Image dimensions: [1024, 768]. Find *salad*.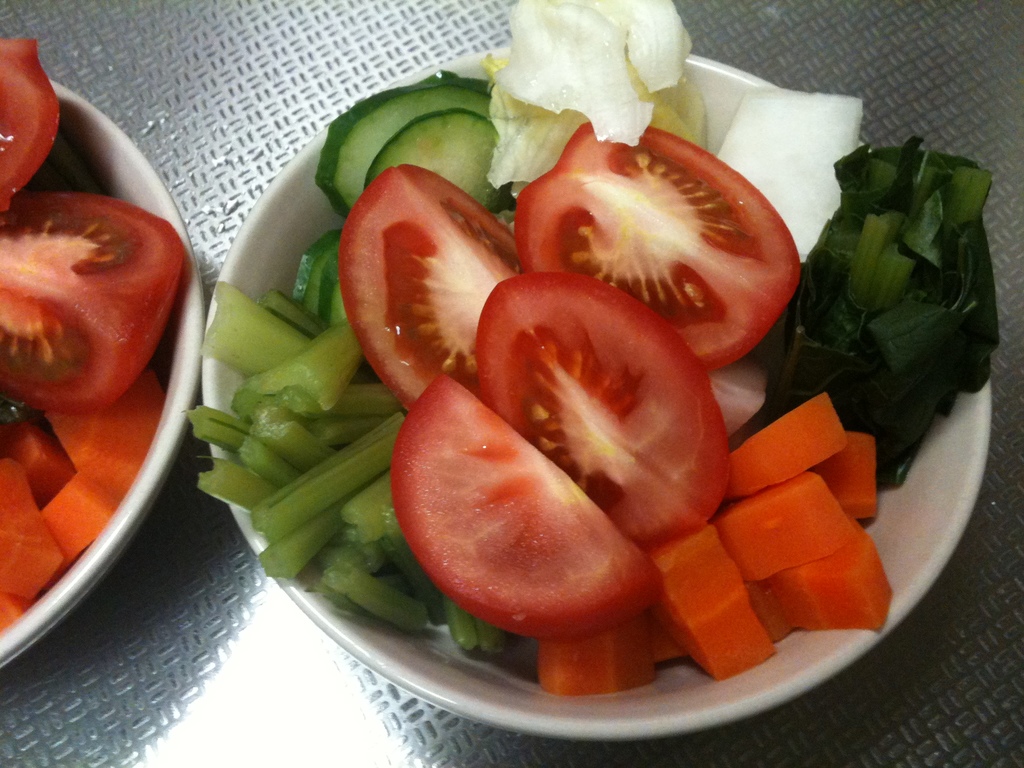
locate(5, 29, 189, 632).
